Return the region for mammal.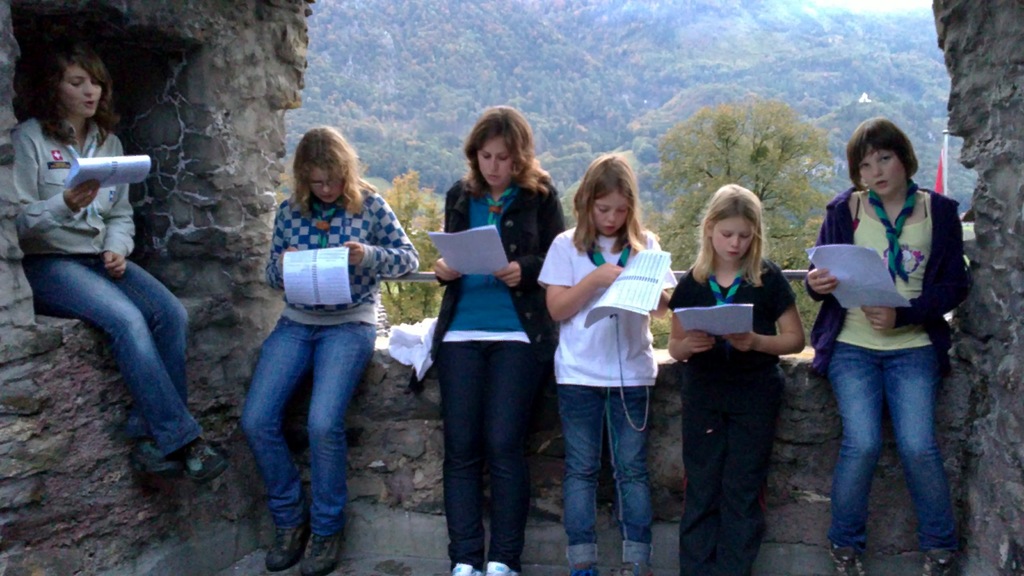
rect(426, 102, 561, 575).
